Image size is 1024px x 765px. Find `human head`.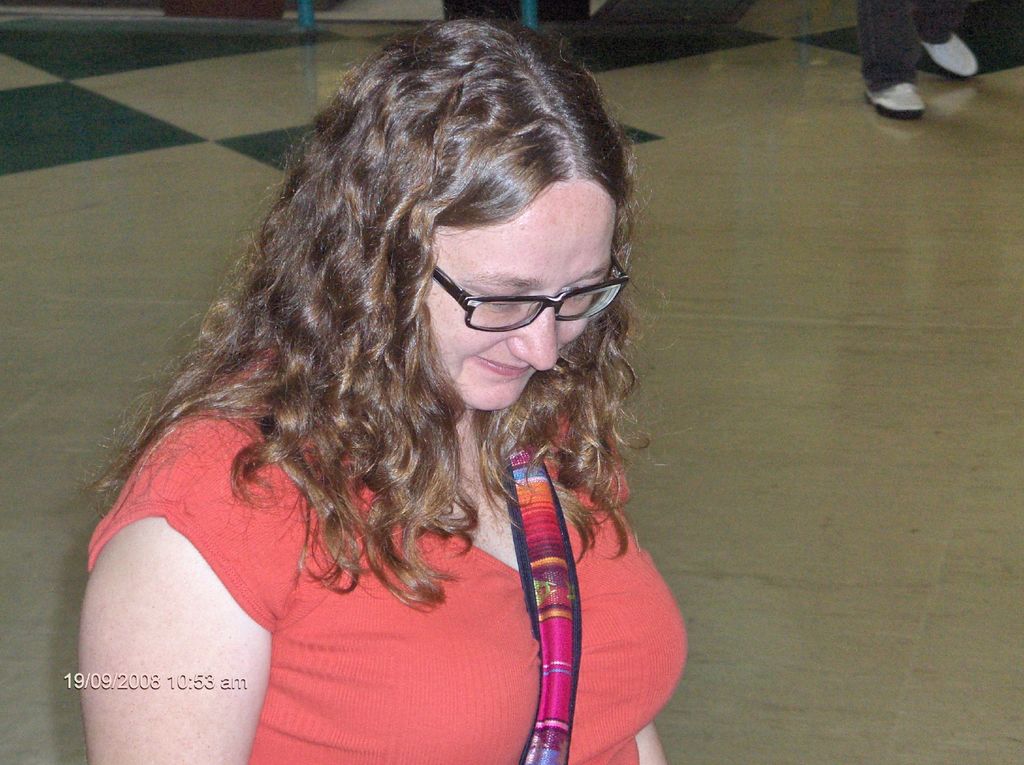
{"x1": 295, "y1": 33, "x2": 635, "y2": 461}.
